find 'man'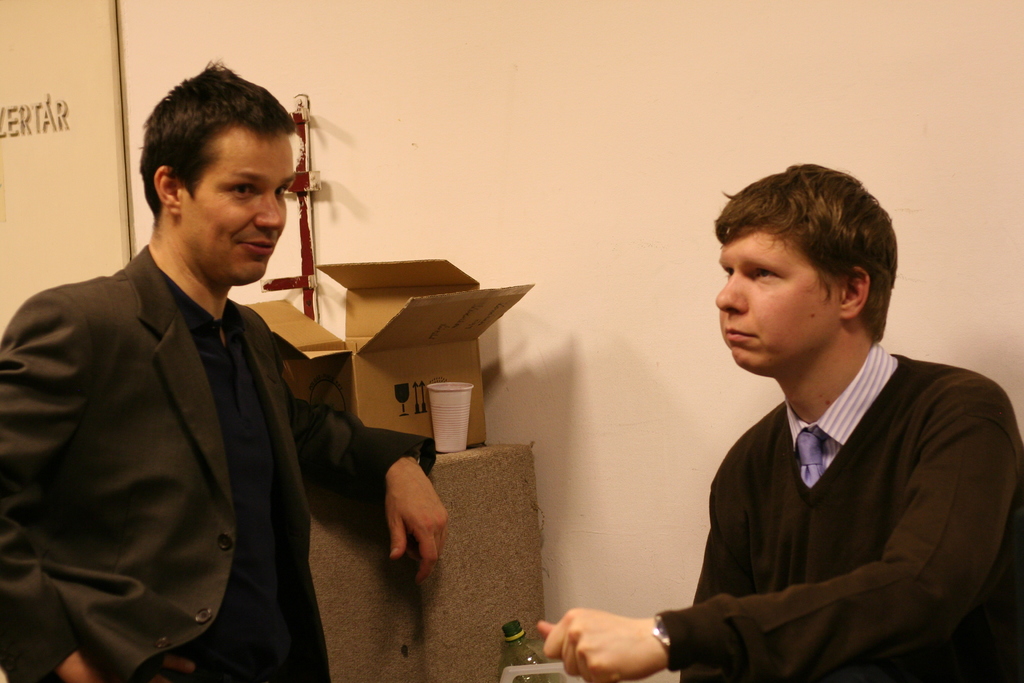
[x1=9, y1=67, x2=349, y2=682]
